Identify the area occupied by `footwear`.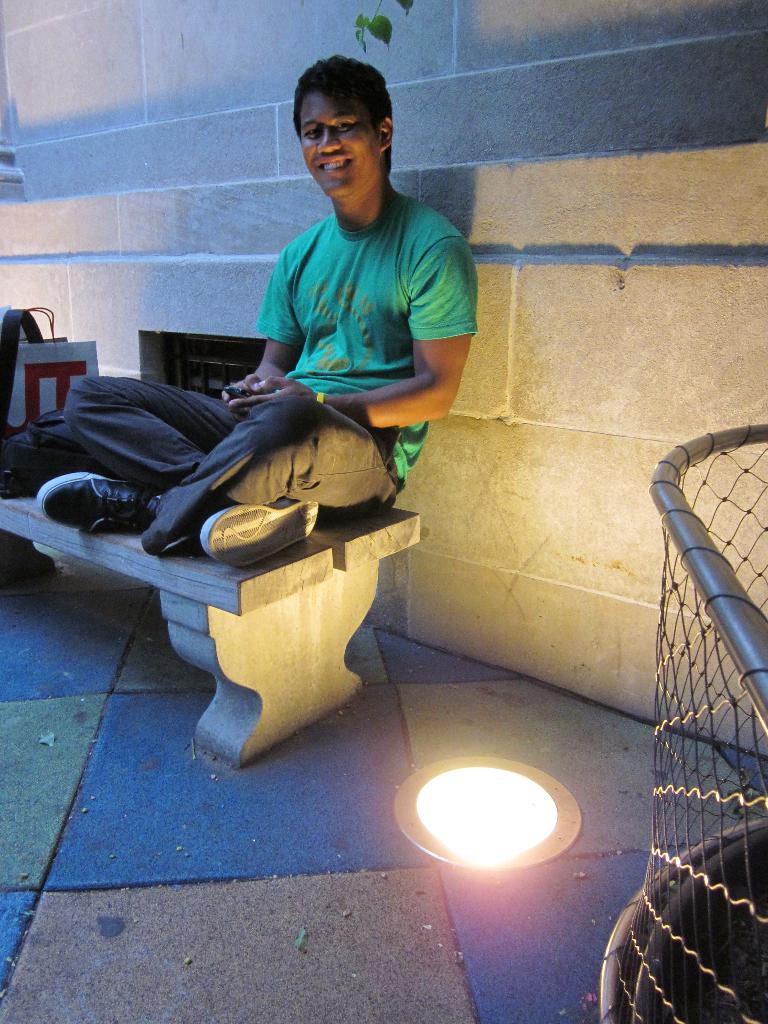
Area: Rect(195, 490, 321, 569).
